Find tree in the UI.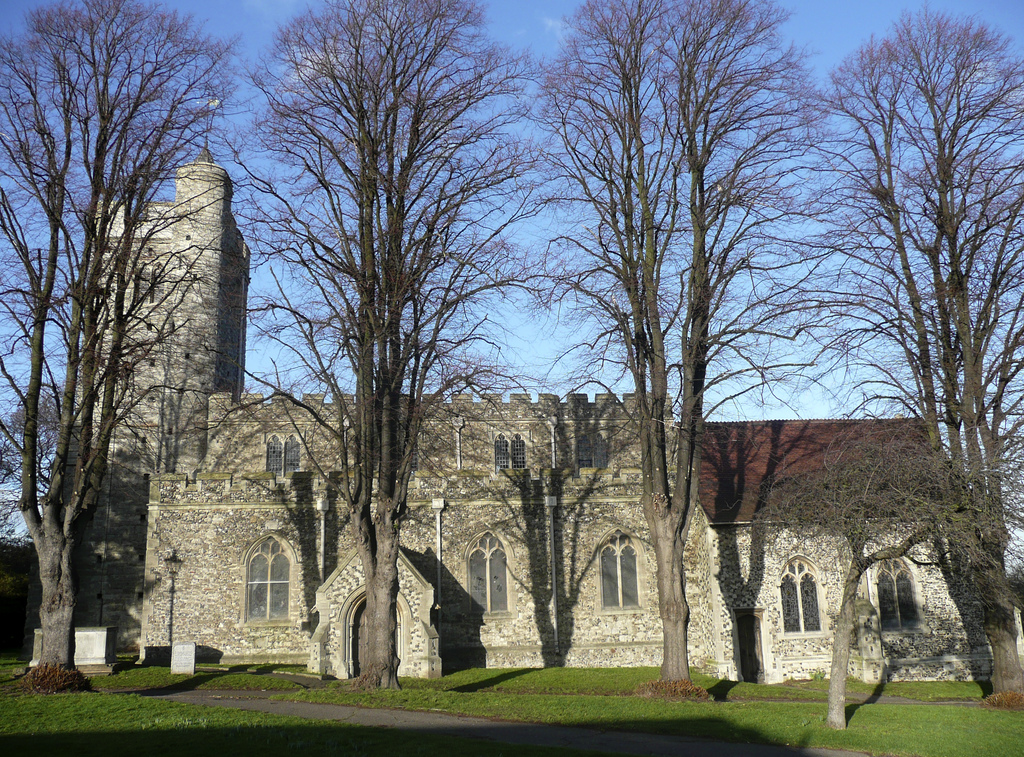
UI element at region(791, 410, 982, 724).
